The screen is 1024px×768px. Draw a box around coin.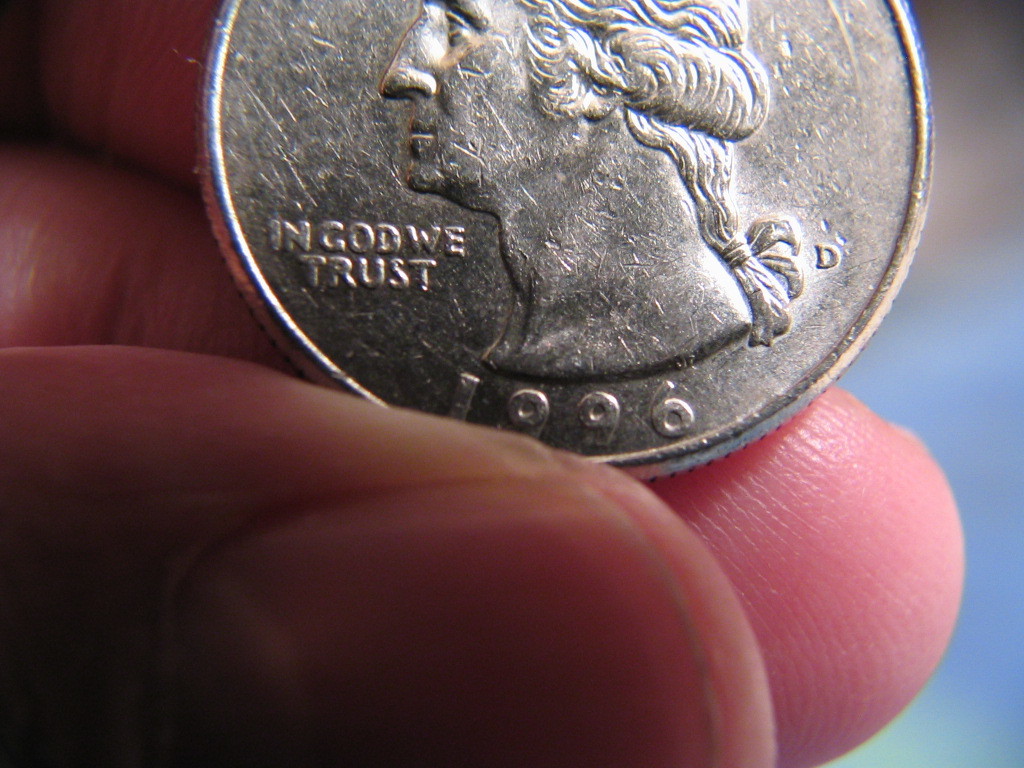
crop(202, 1, 930, 482).
